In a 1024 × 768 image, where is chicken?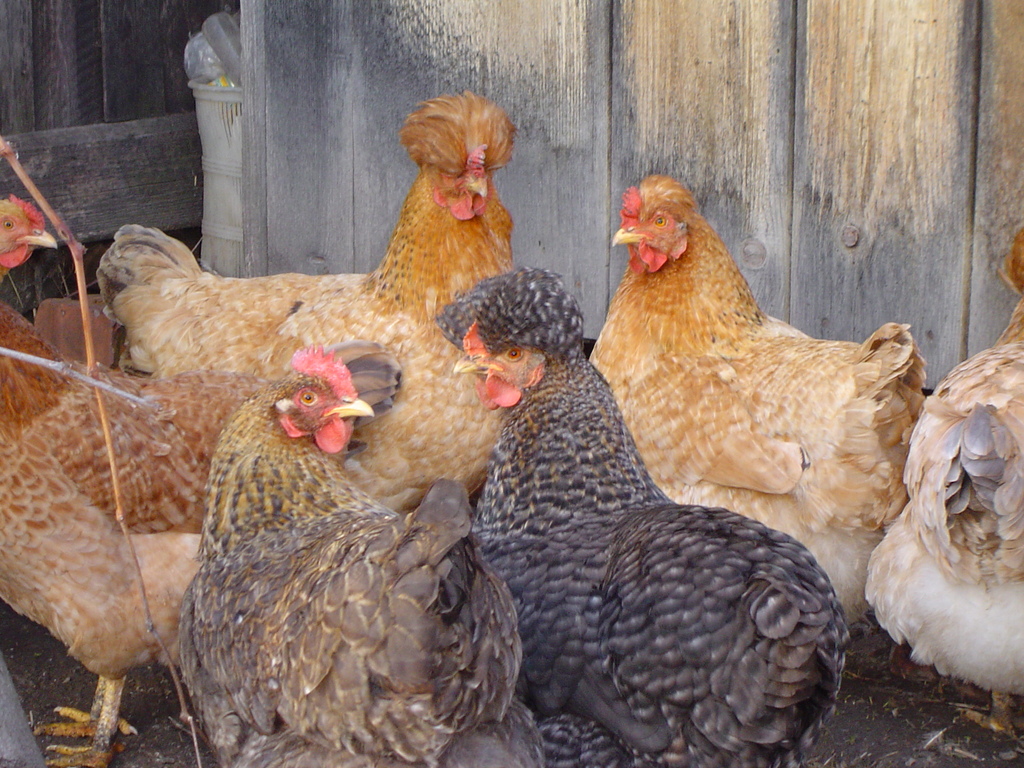
592/171/916/582.
